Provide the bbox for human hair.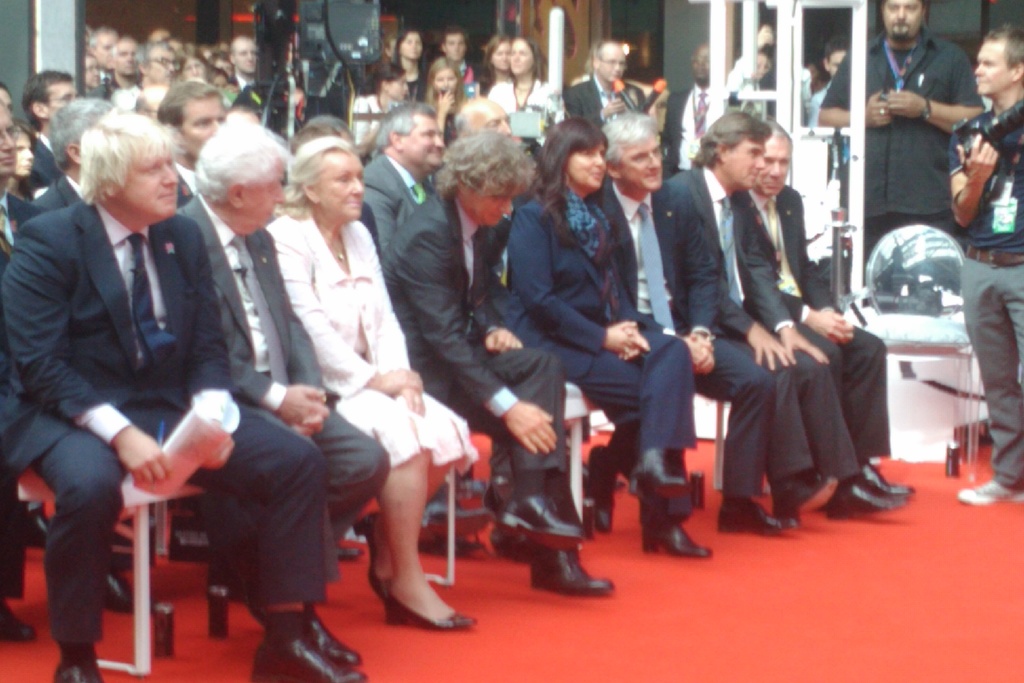
<region>511, 35, 545, 86</region>.
